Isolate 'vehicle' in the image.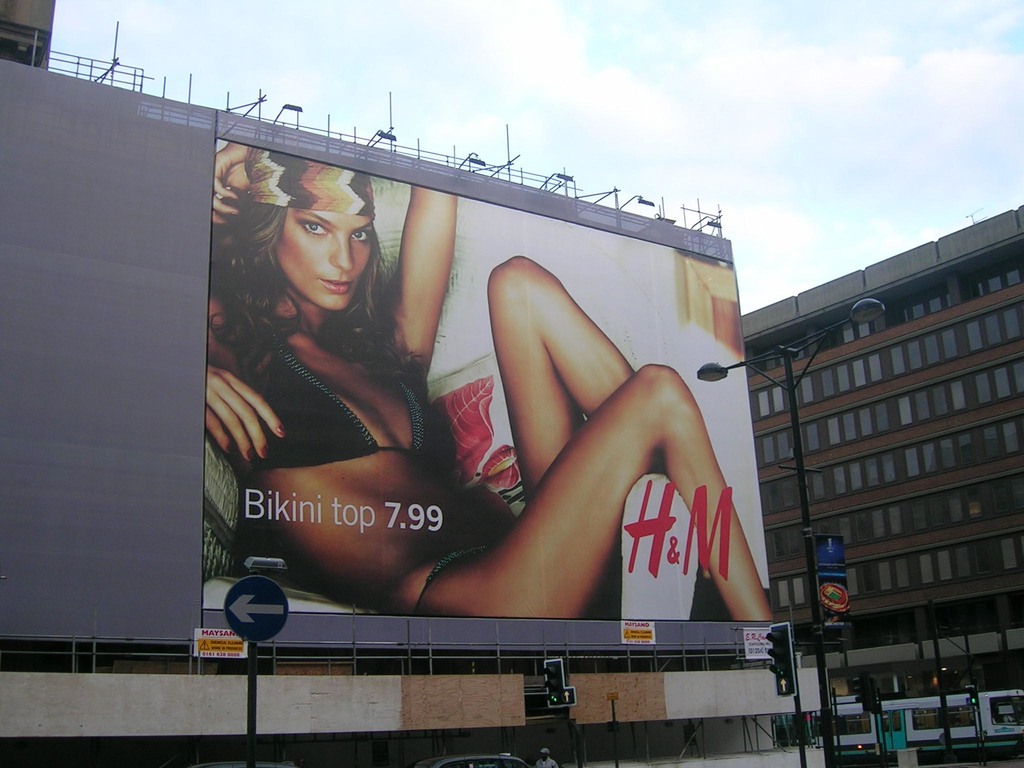
Isolated region: select_region(414, 750, 528, 767).
